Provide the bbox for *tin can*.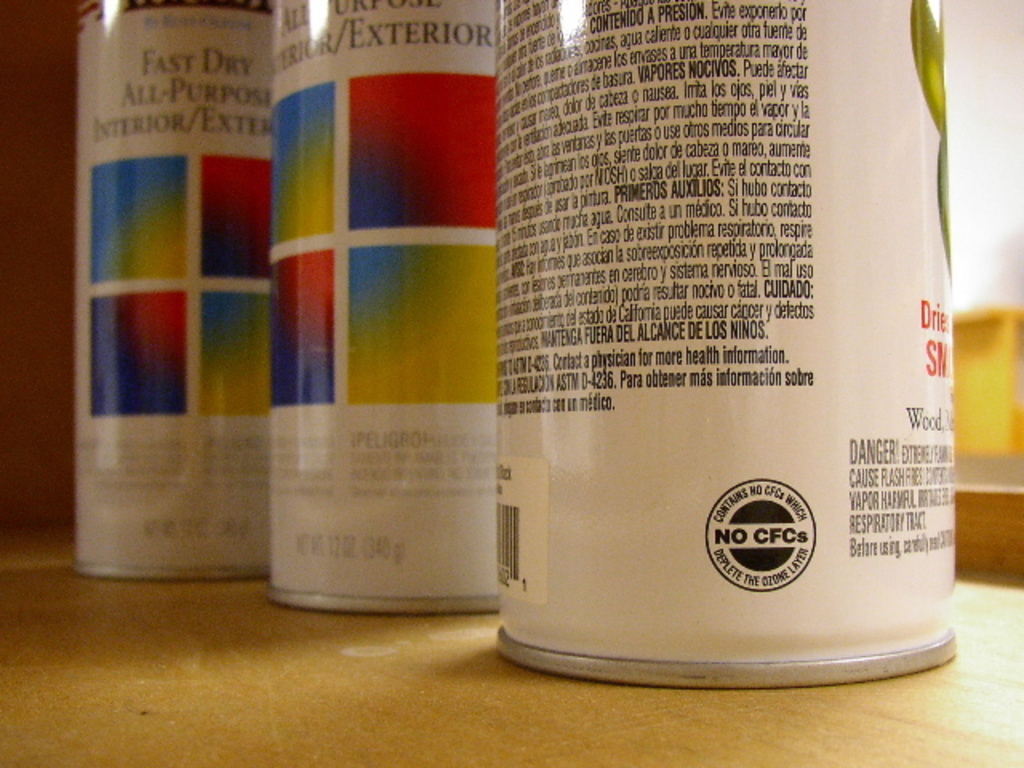
70,0,275,576.
